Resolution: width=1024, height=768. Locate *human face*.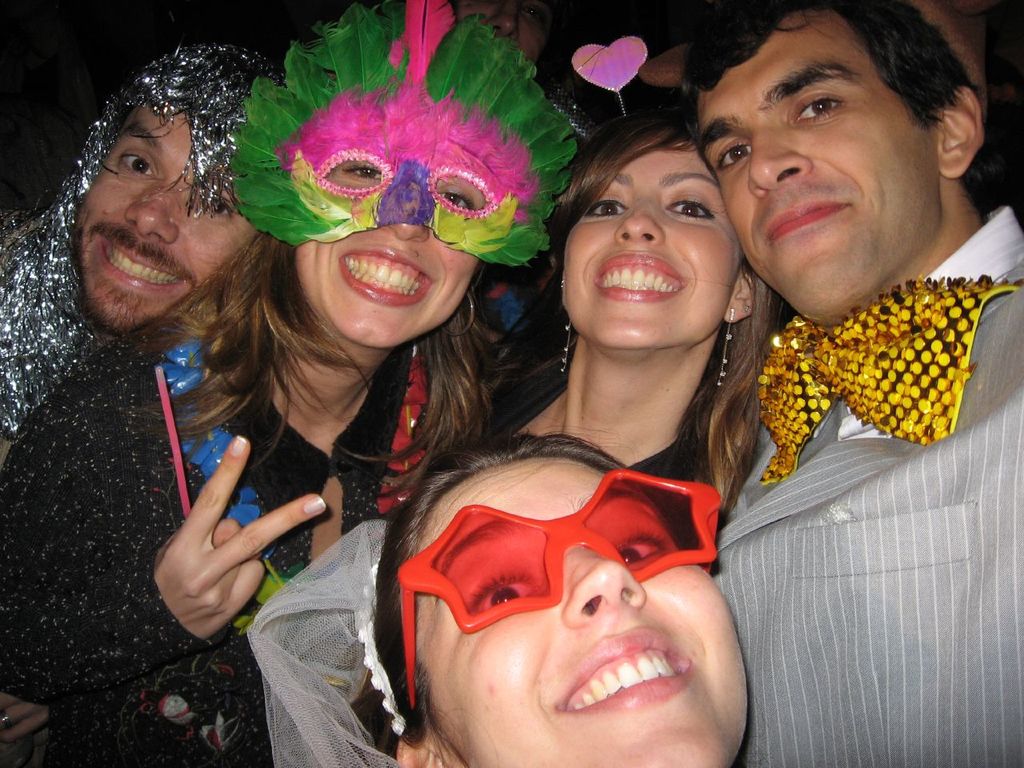
crop(698, 5, 939, 322).
